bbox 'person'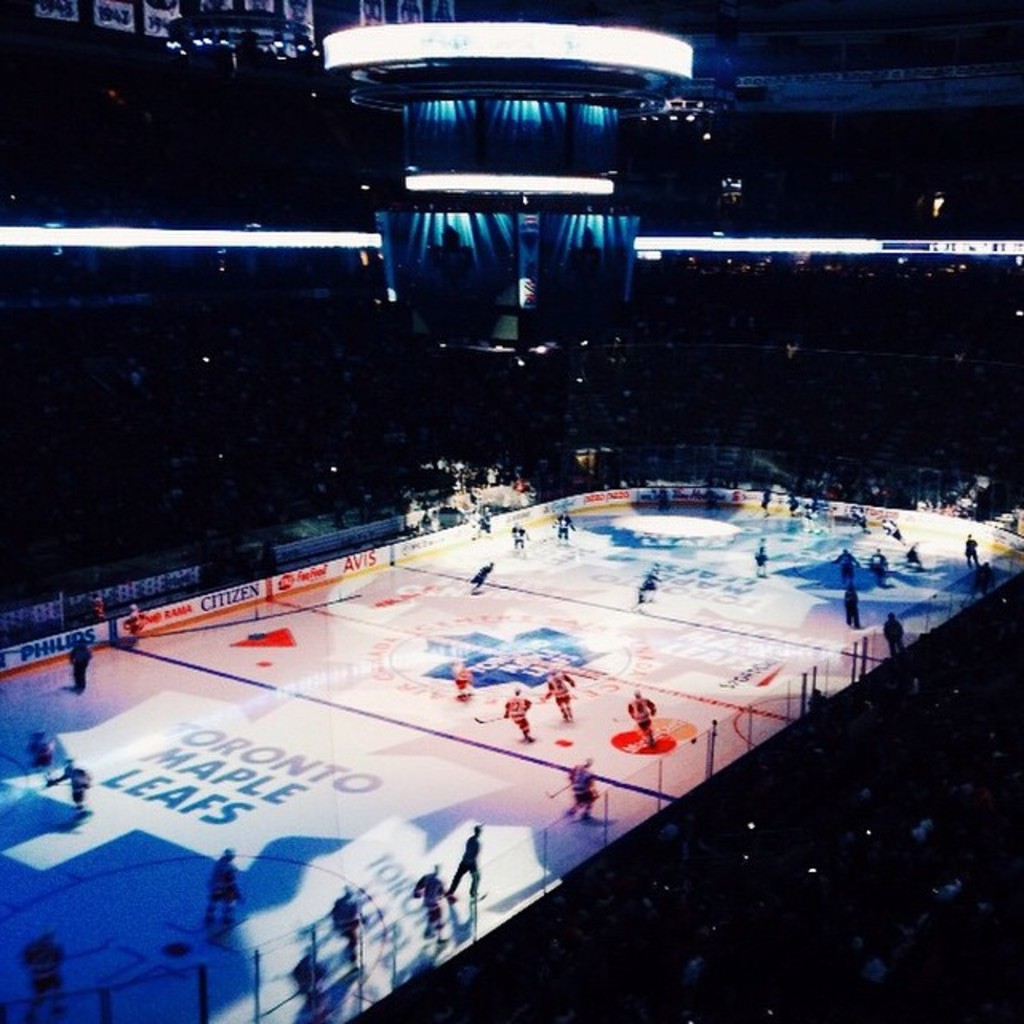
rect(51, 758, 91, 819)
